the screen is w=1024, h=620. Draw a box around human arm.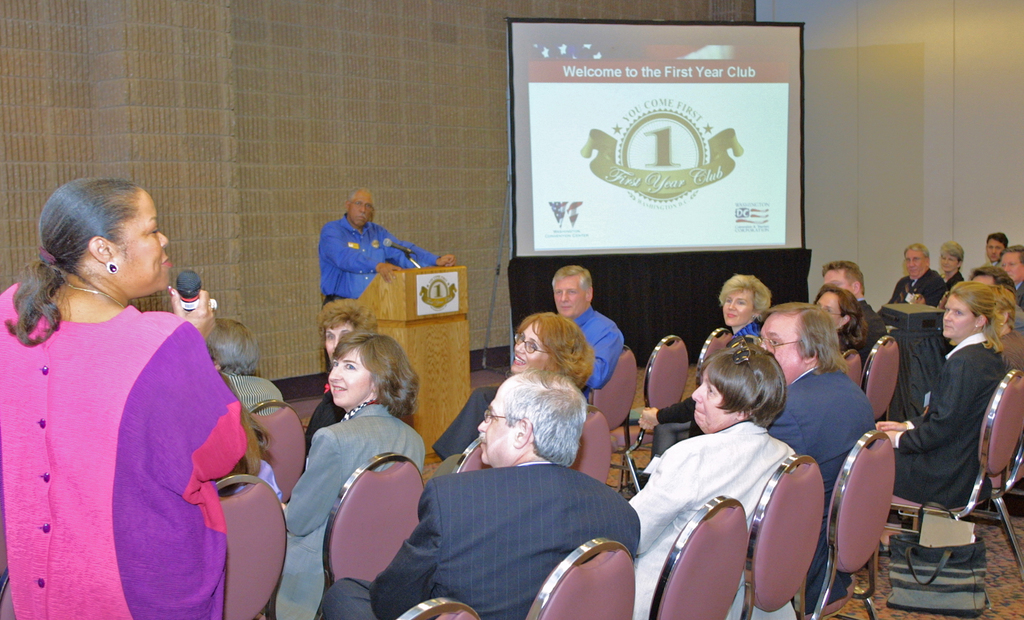
detection(269, 420, 344, 535).
